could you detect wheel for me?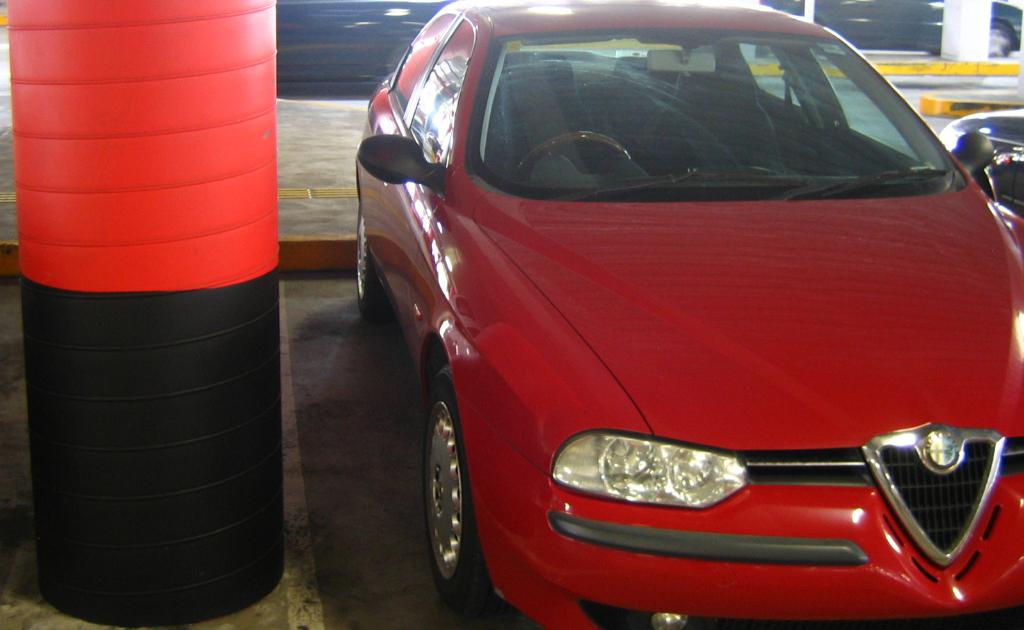
Detection result: [left=356, top=203, right=392, bottom=323].
